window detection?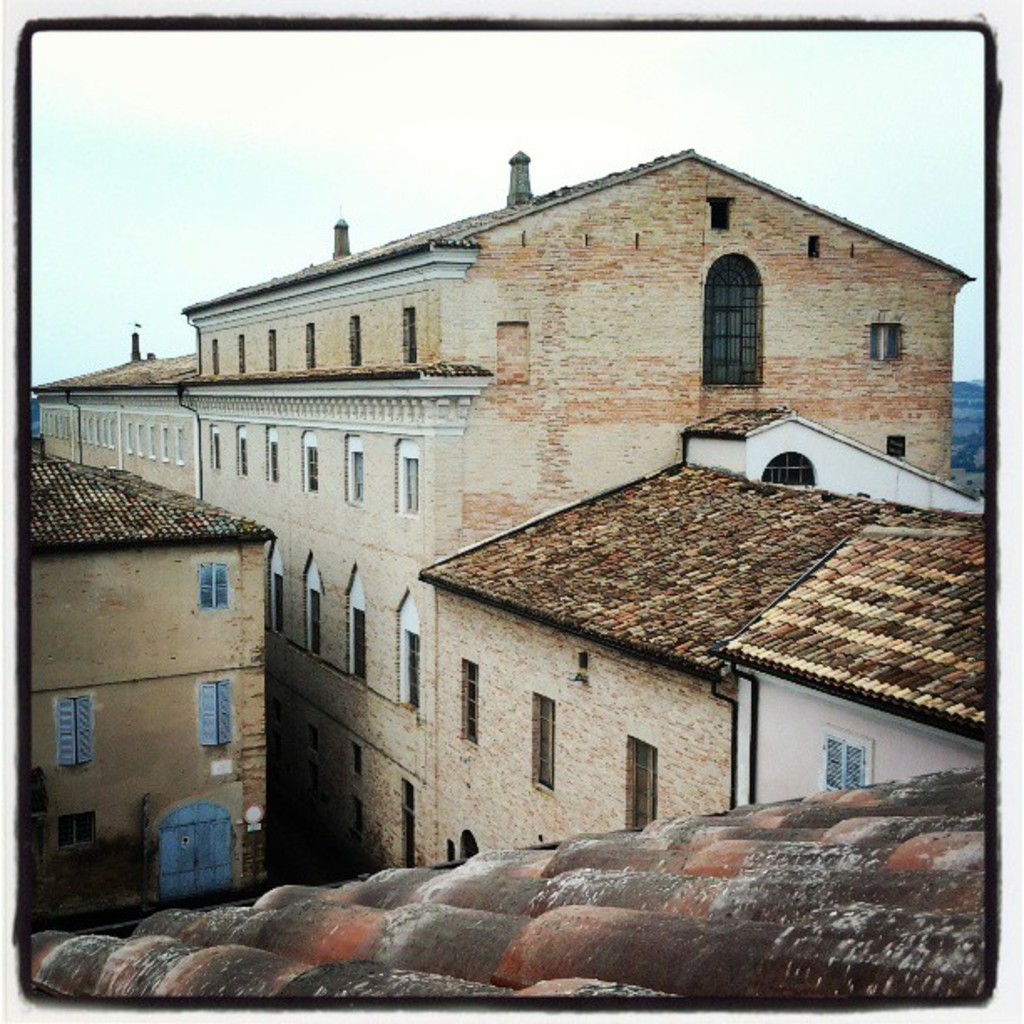
region(340, 562, 371, 671)
